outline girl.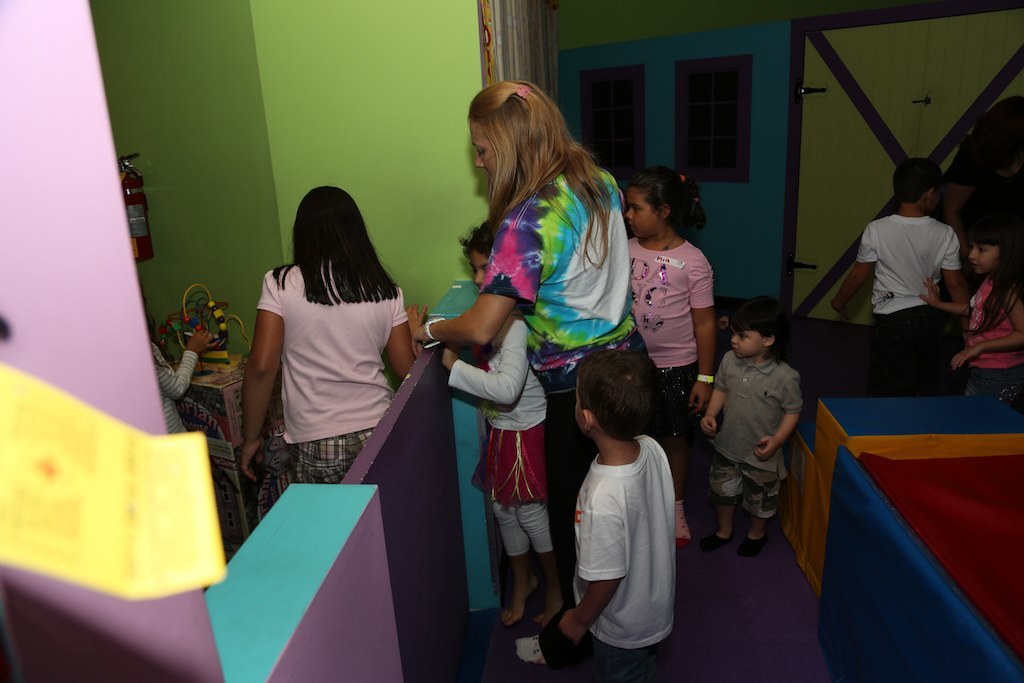
Outline: pyautogui.locateOnScreen(241, 187, 413, 520).
